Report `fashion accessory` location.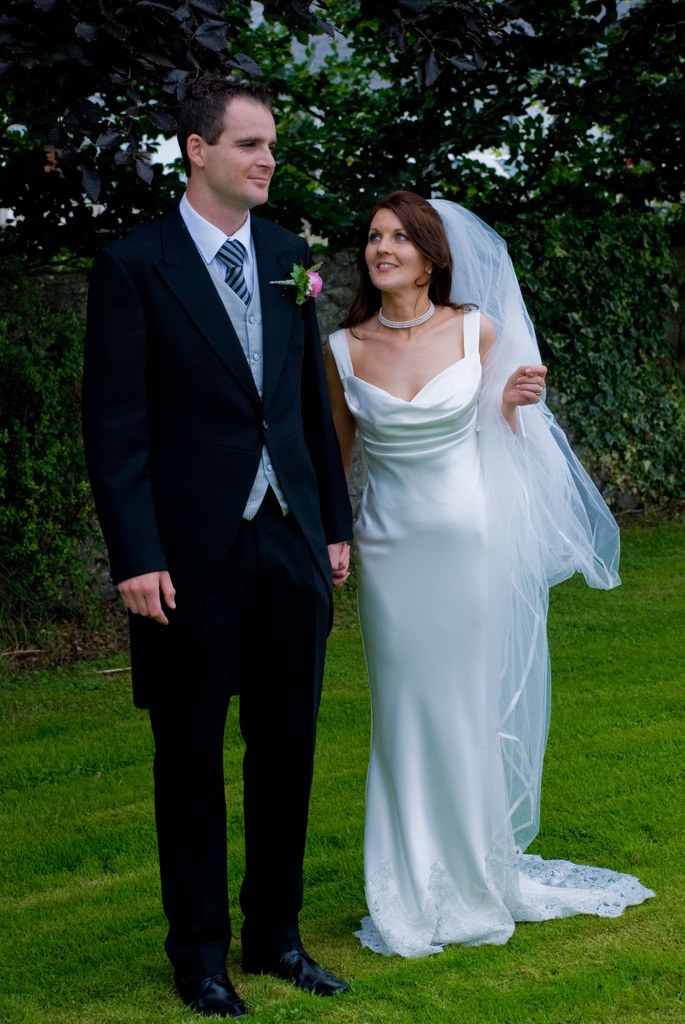
Report: bbox=[212, 234, 254, 302].
